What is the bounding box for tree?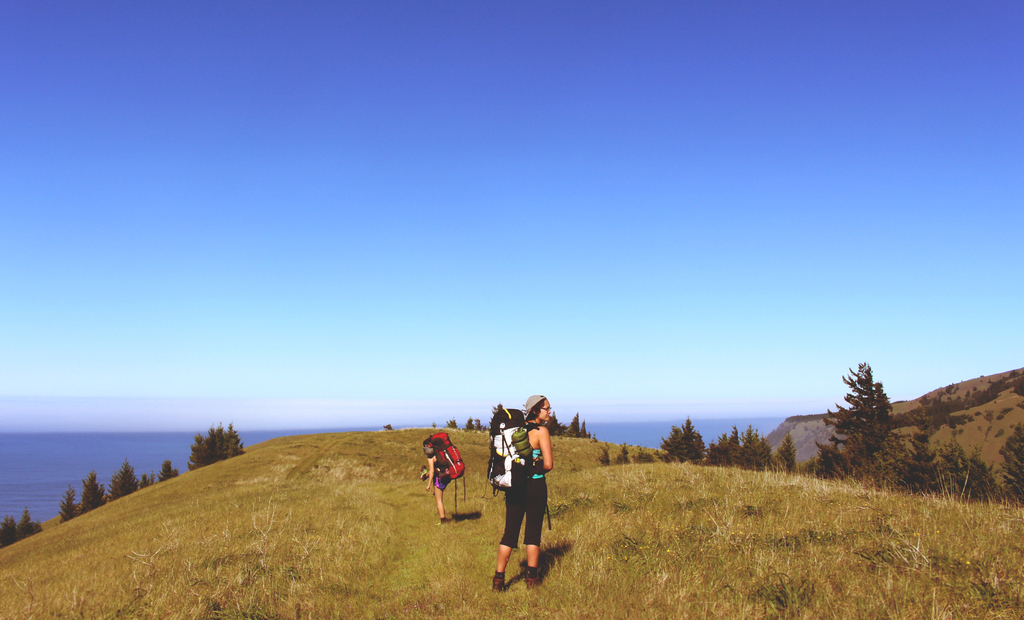
(445,411,477,429).
